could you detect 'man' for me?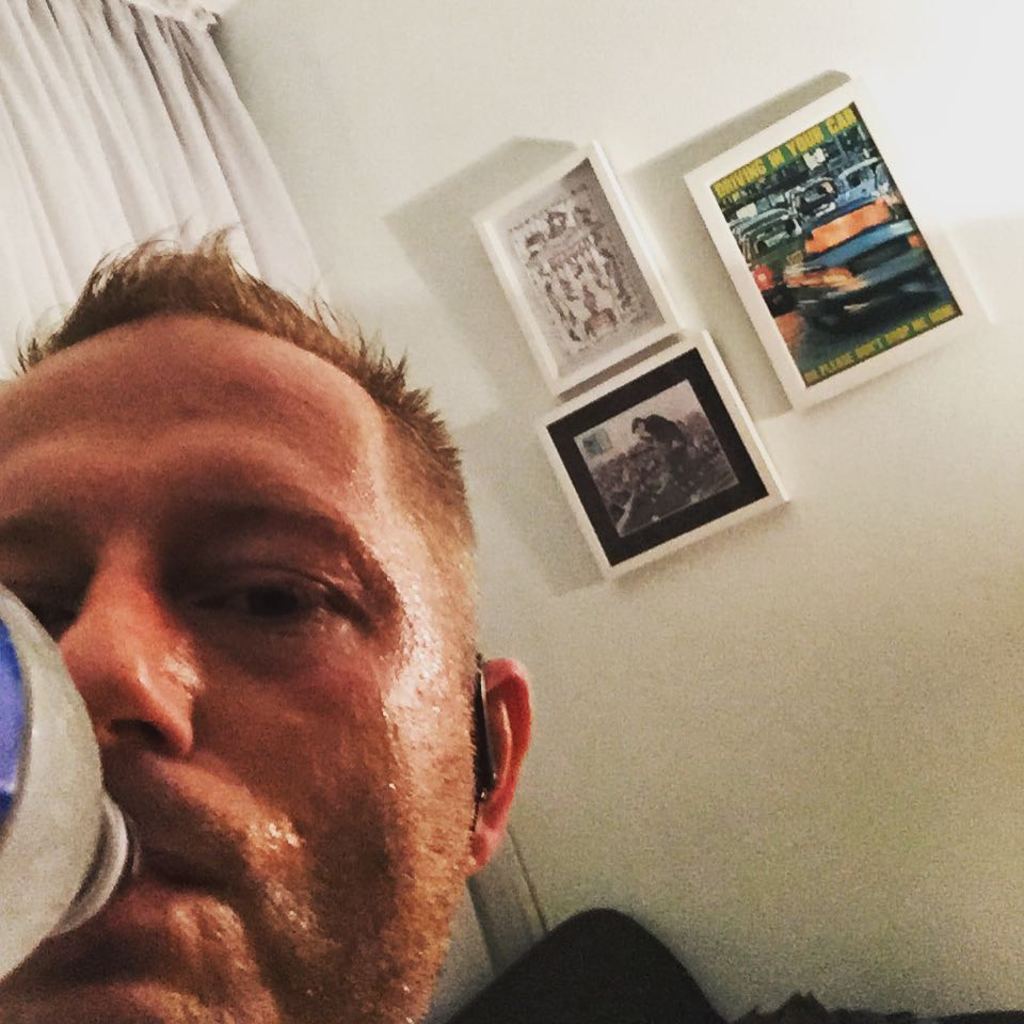
Detection result: rect(0, 151, 656, 1023).
